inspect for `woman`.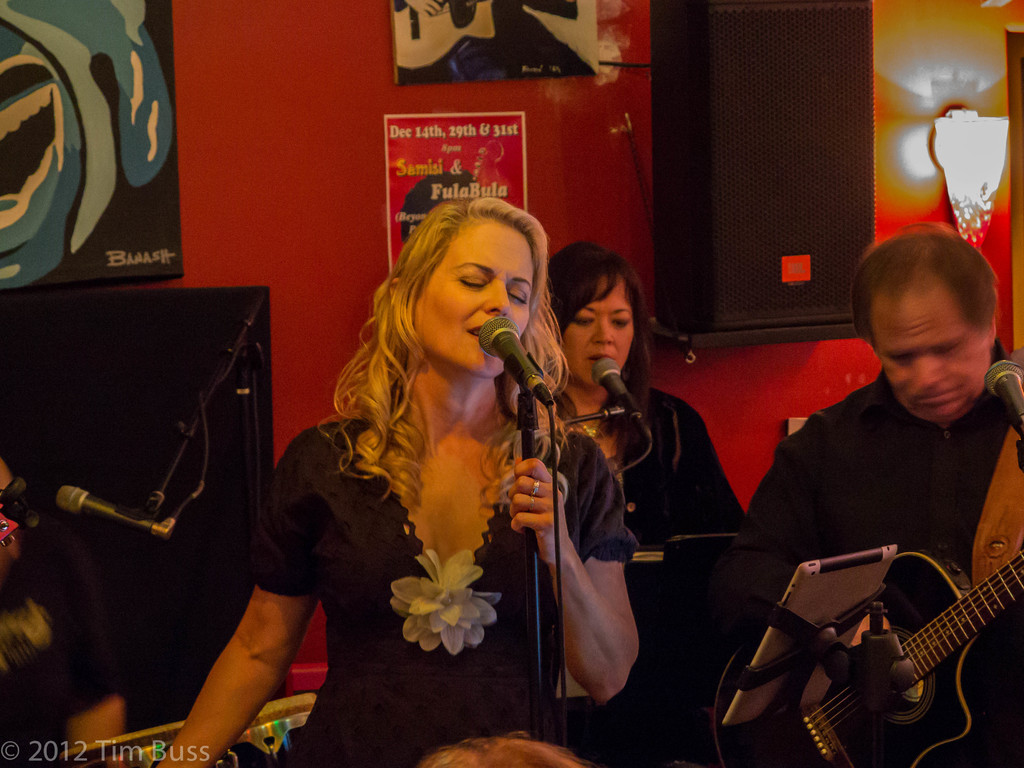
Inspection: {"x1": 163, "y1": 197, "x2": 640, "y2": 767}.
